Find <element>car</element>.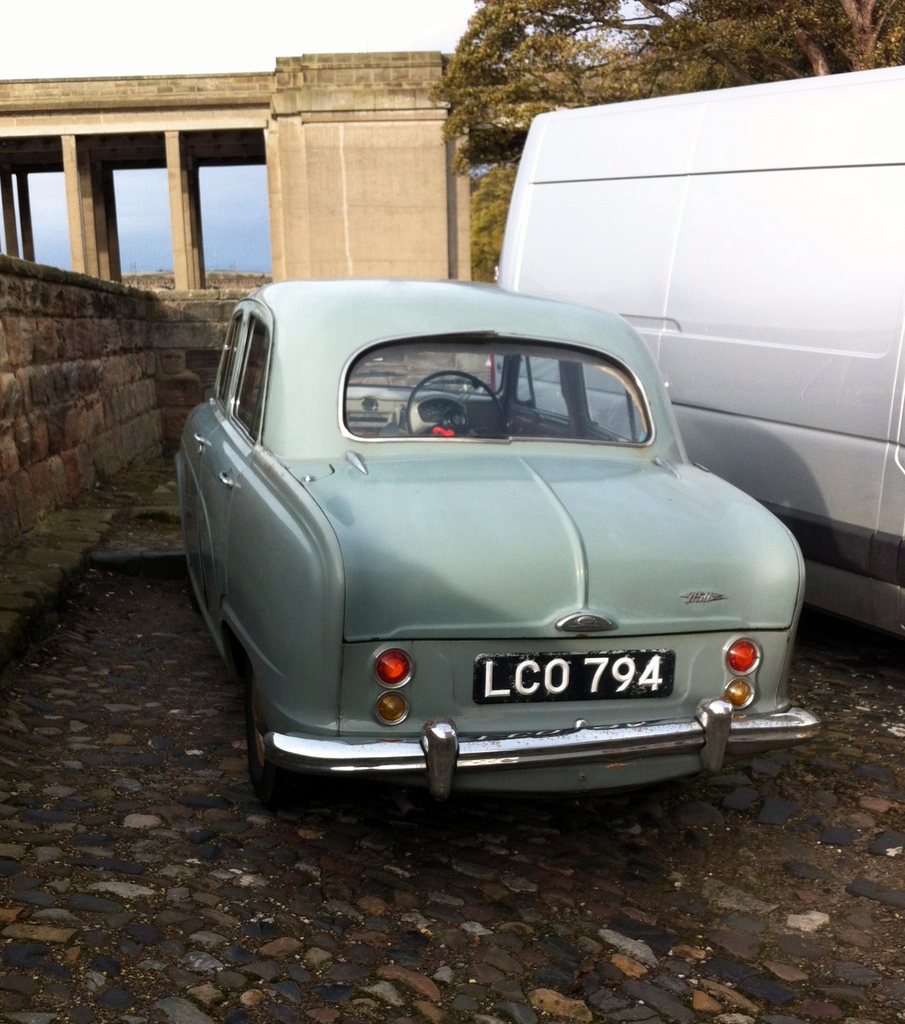
rect(177, 276, 820, 804).
